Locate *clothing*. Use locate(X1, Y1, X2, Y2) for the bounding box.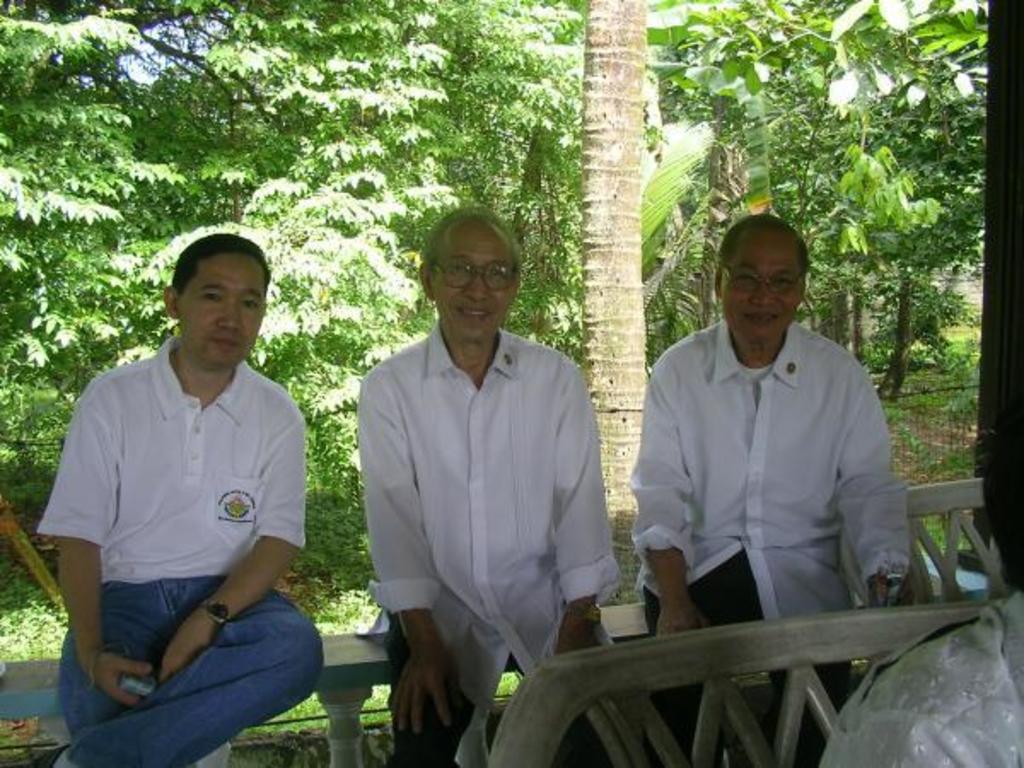
locate(38, 336, 329, 766).
